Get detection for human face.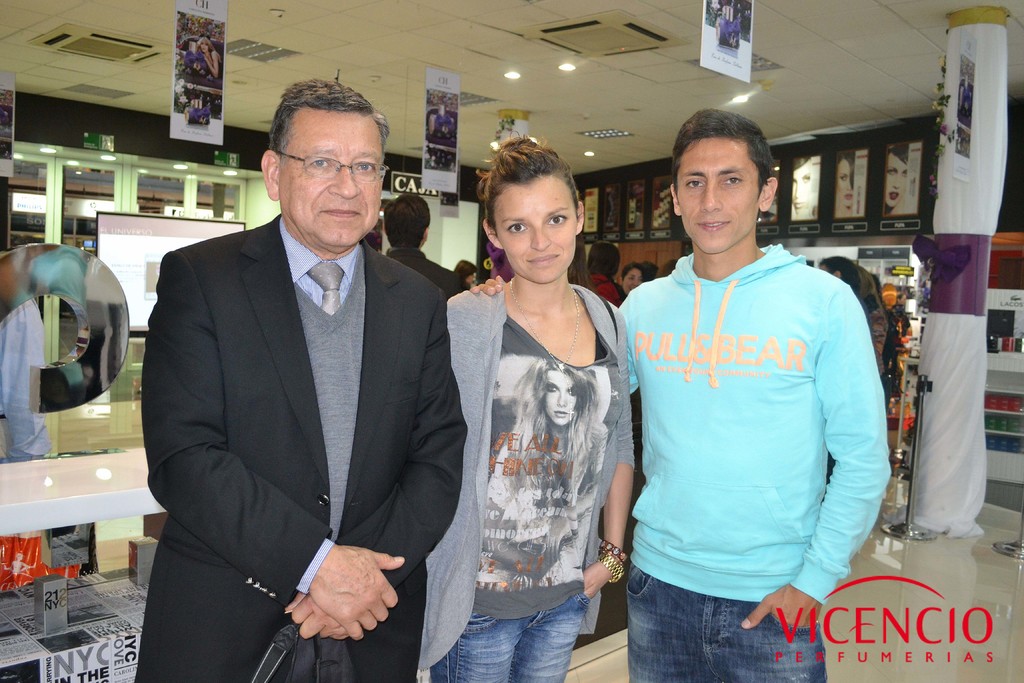
Detection: rect(673, 136, 761, 252).
